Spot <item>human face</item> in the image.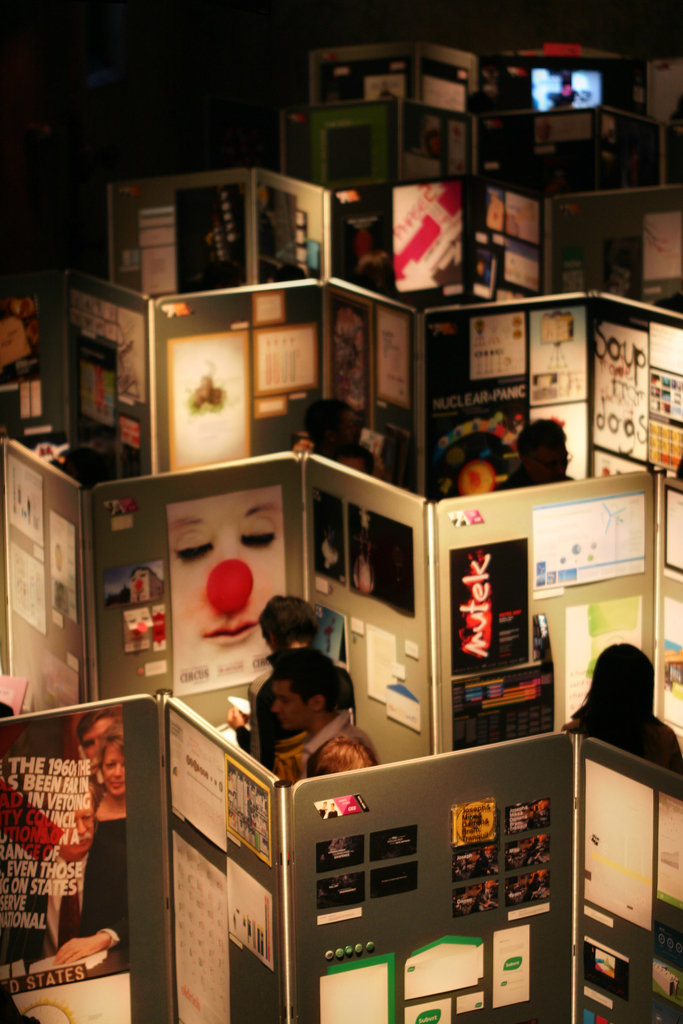
<item>human face</item> found at bbox=[106, 745, 129, 794].
